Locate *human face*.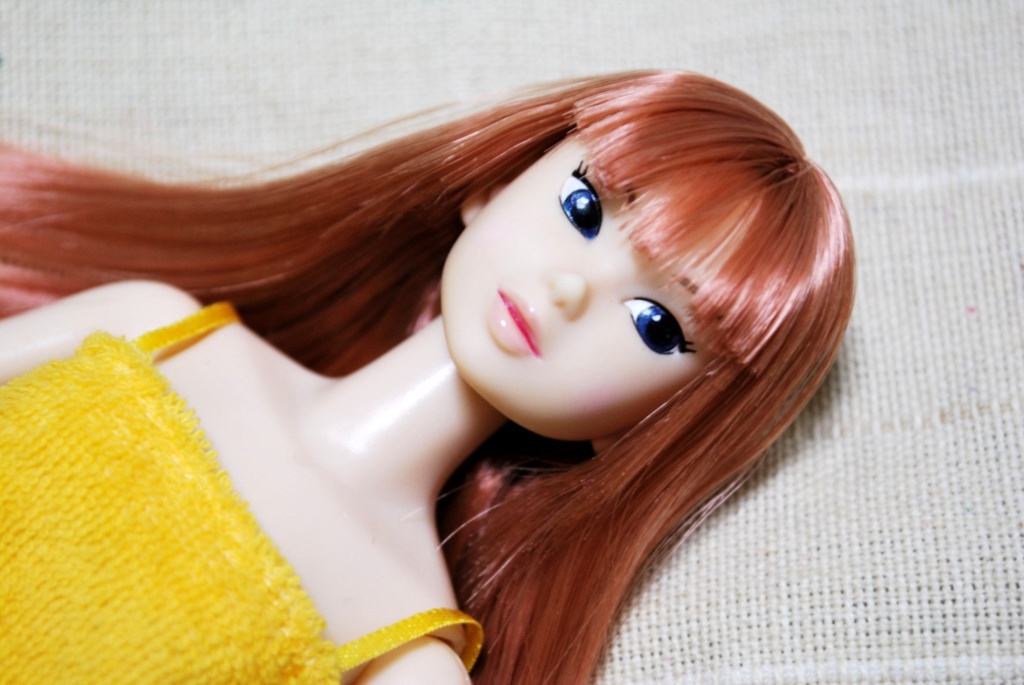
Bounding box: 445 120 728 447.
